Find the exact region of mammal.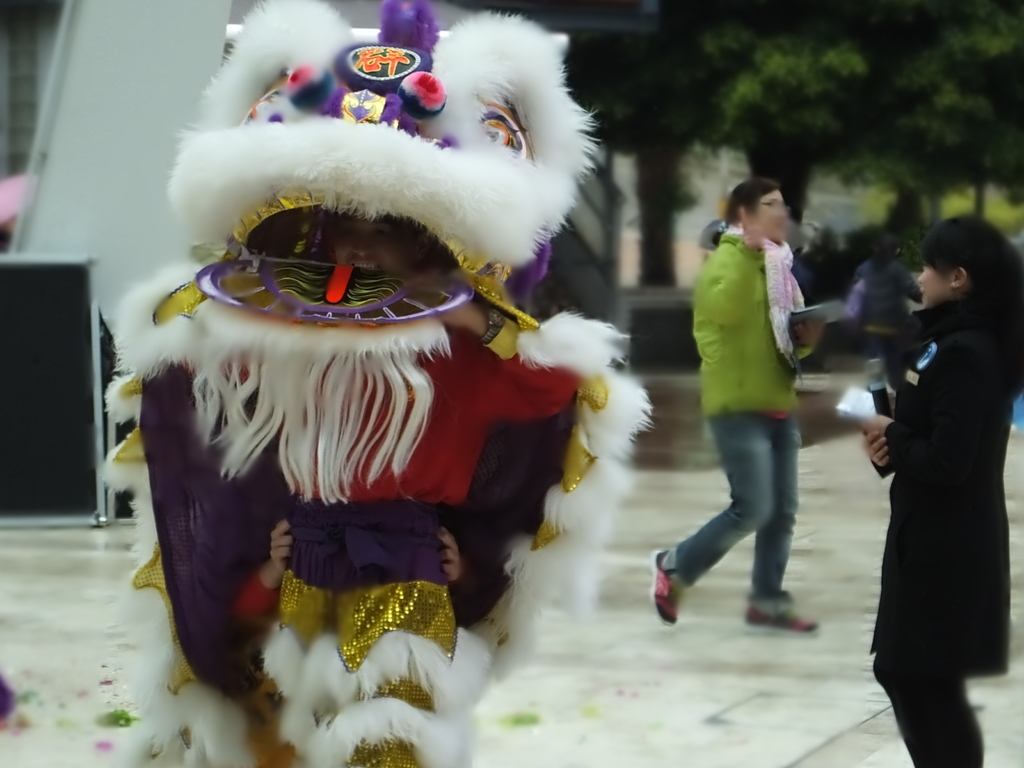
Exact region: [844, 228, 931, 424].
